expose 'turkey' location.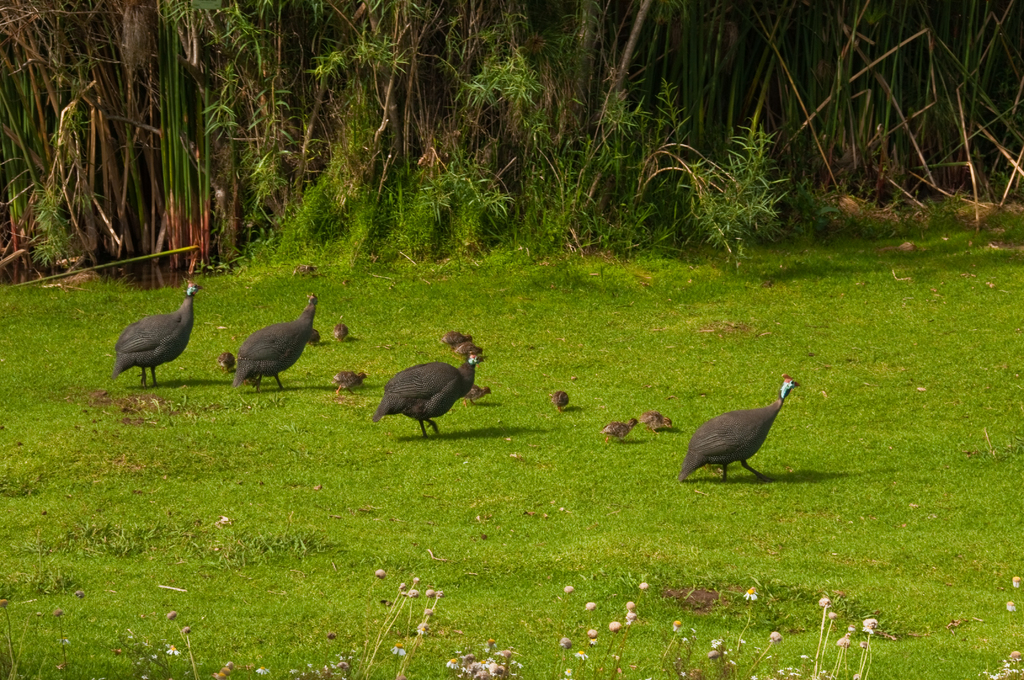
Exposed at bbox(547, 386, 570, 412).
